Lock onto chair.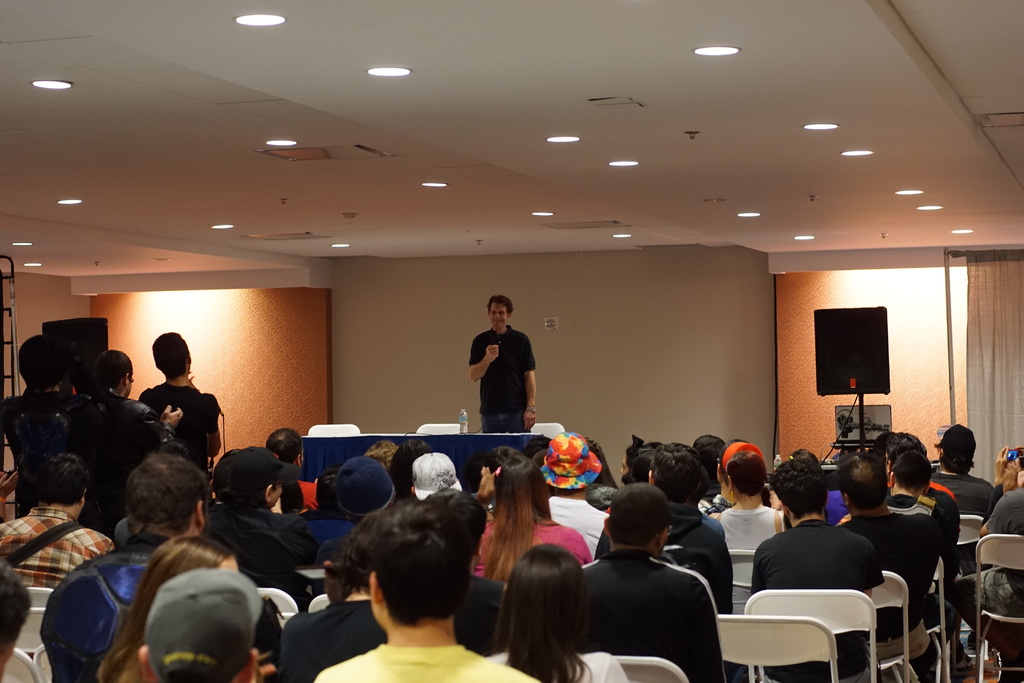
Locked: select_region(976, 536, 1023, 680).
